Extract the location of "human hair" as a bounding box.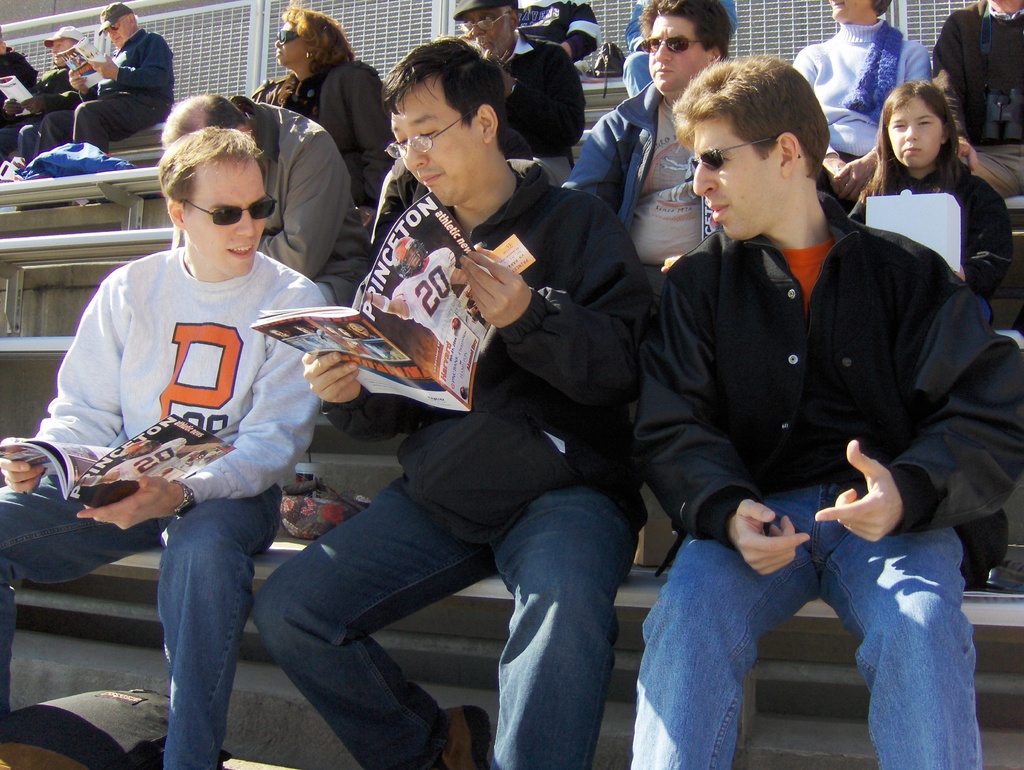
<region>276, 0, 358, 110</region>.
